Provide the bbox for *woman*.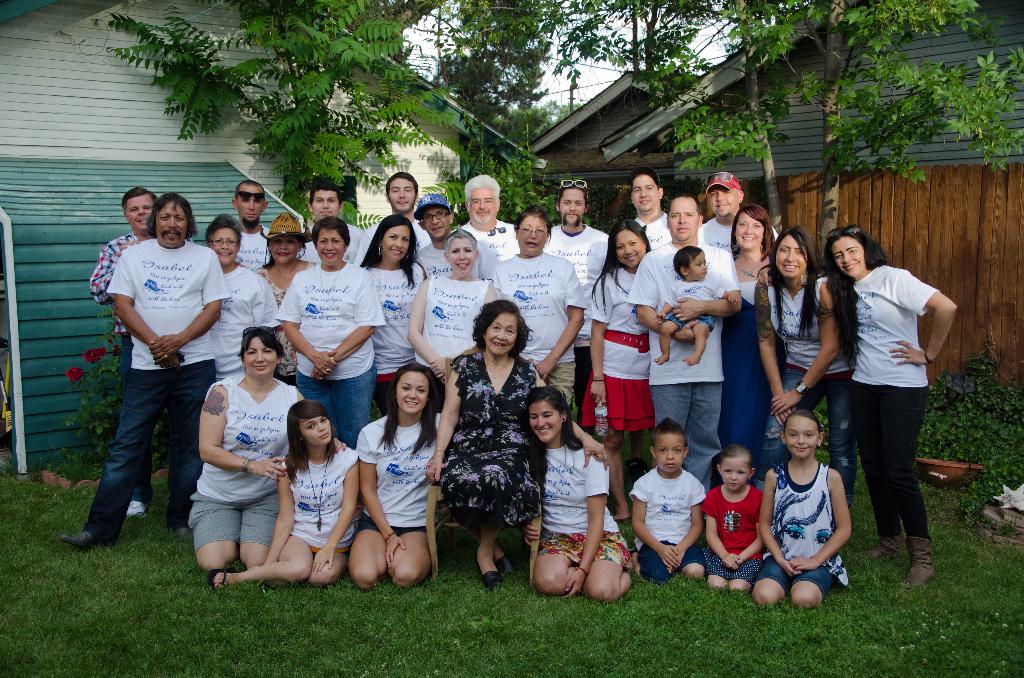
pyautogui.locateOnScreen(755, 224, 865, 512).
